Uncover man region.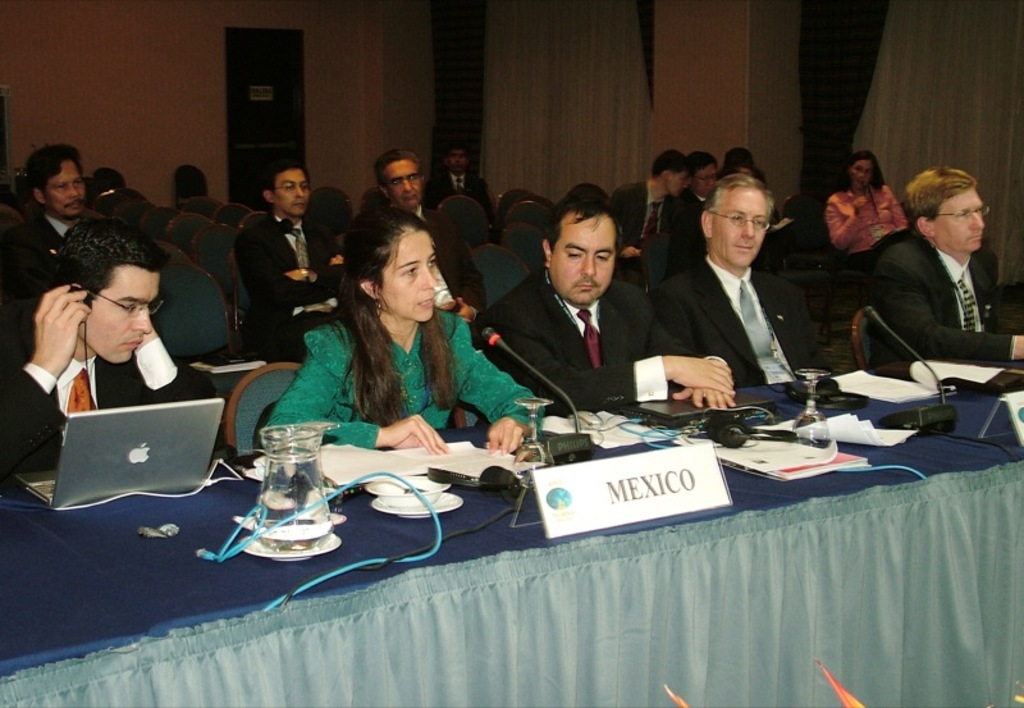
Uncovered: Rect(603, 151, 685, 271).
